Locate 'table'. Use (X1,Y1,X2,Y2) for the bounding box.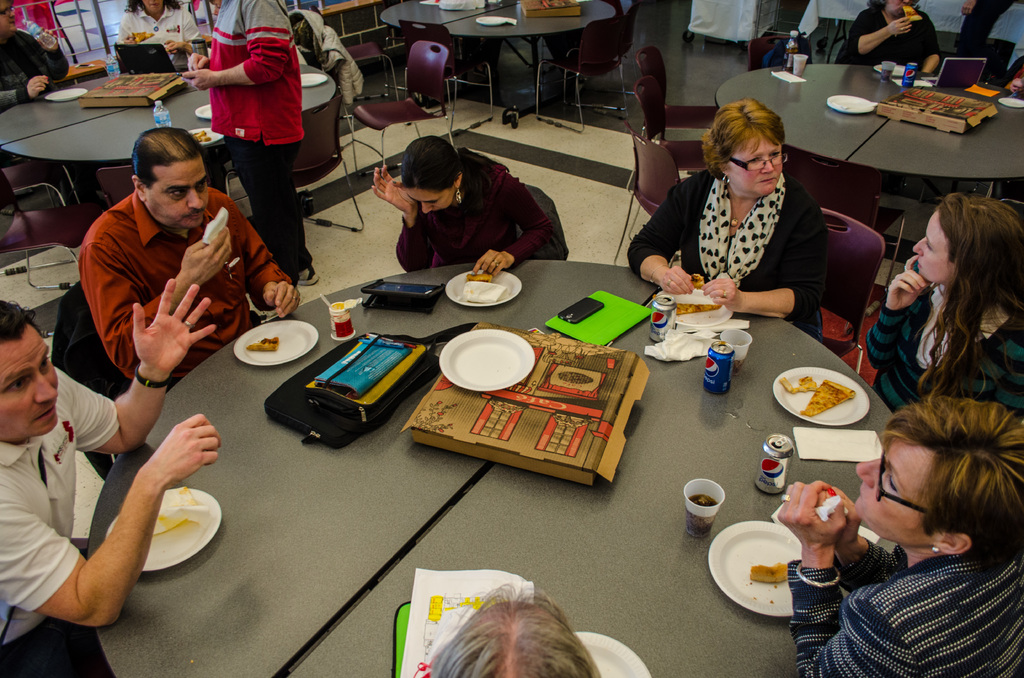
(39,255,976,677).
